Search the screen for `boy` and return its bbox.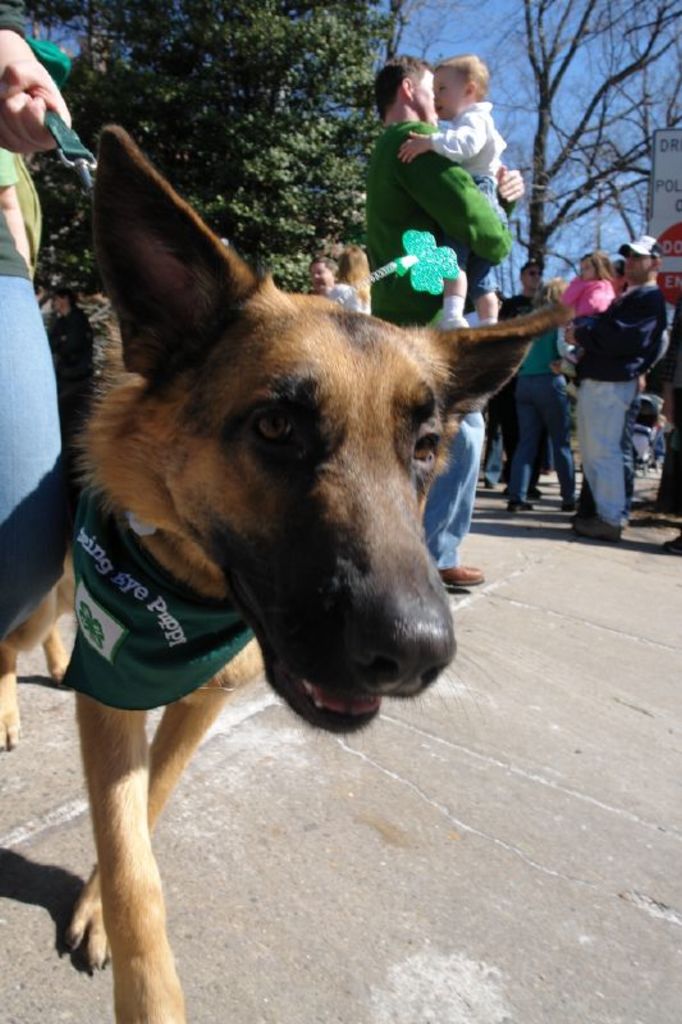
Found: {"x1": 397, "y1": 49, "x2": 504, "y2": 326}.
